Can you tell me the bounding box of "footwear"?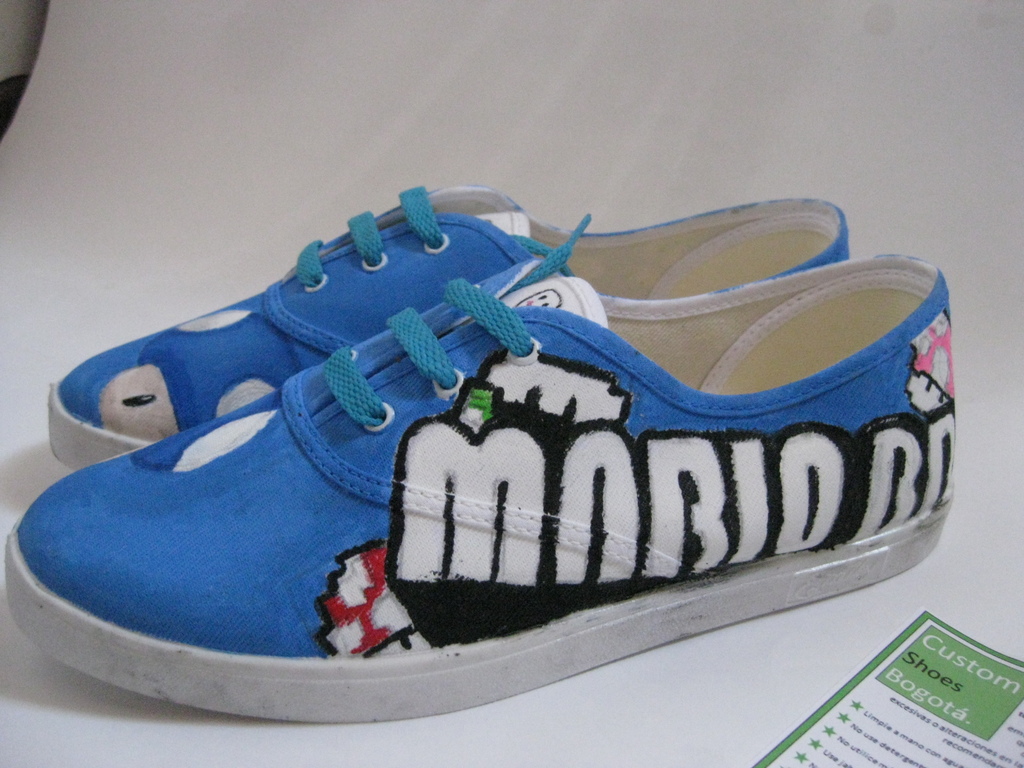
select_region(1, 209, 955, 712).
